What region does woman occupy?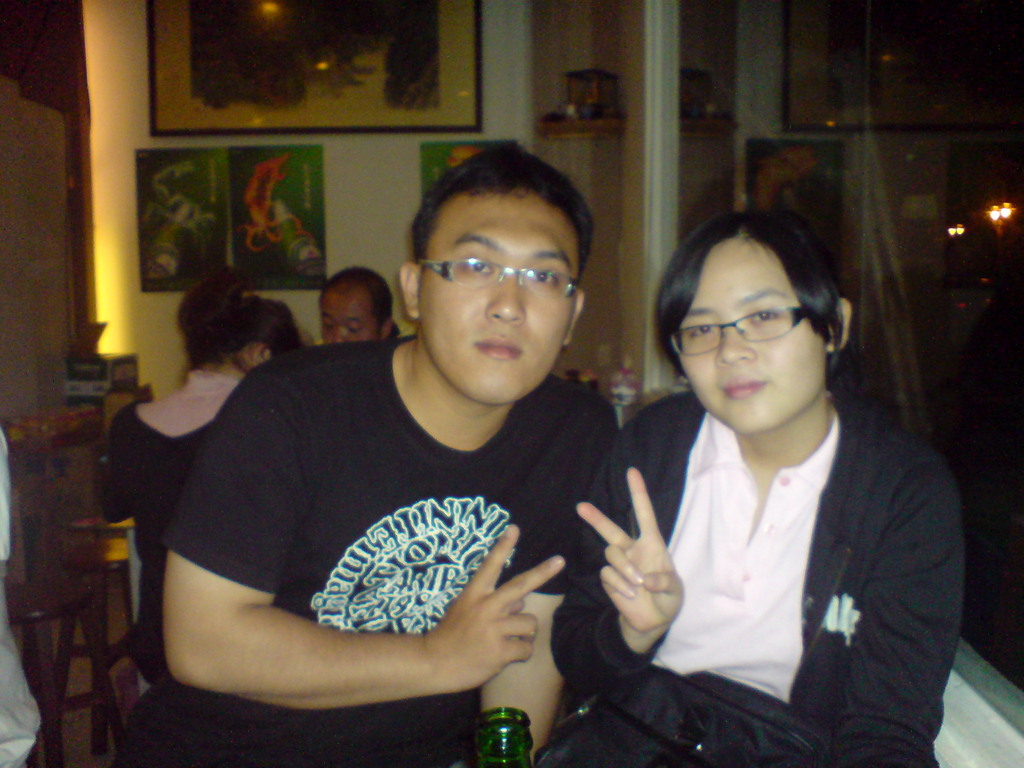
box=[103, 264, 304, 675].
